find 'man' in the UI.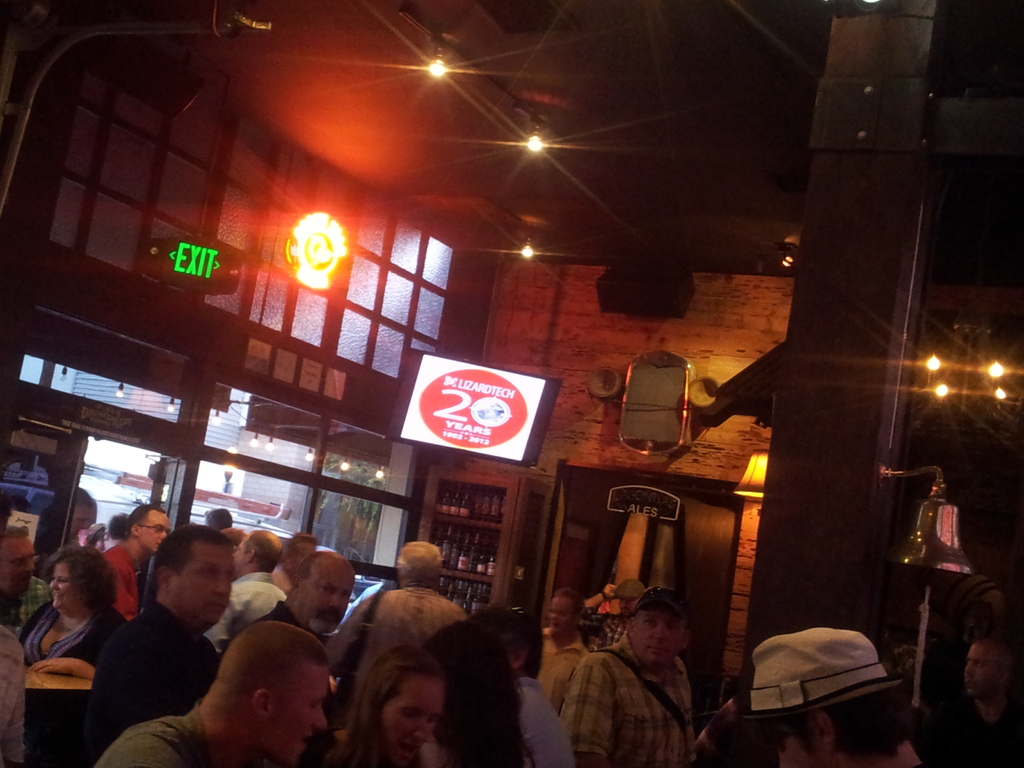
UI element at Rect(91, 491, 169, 622).
